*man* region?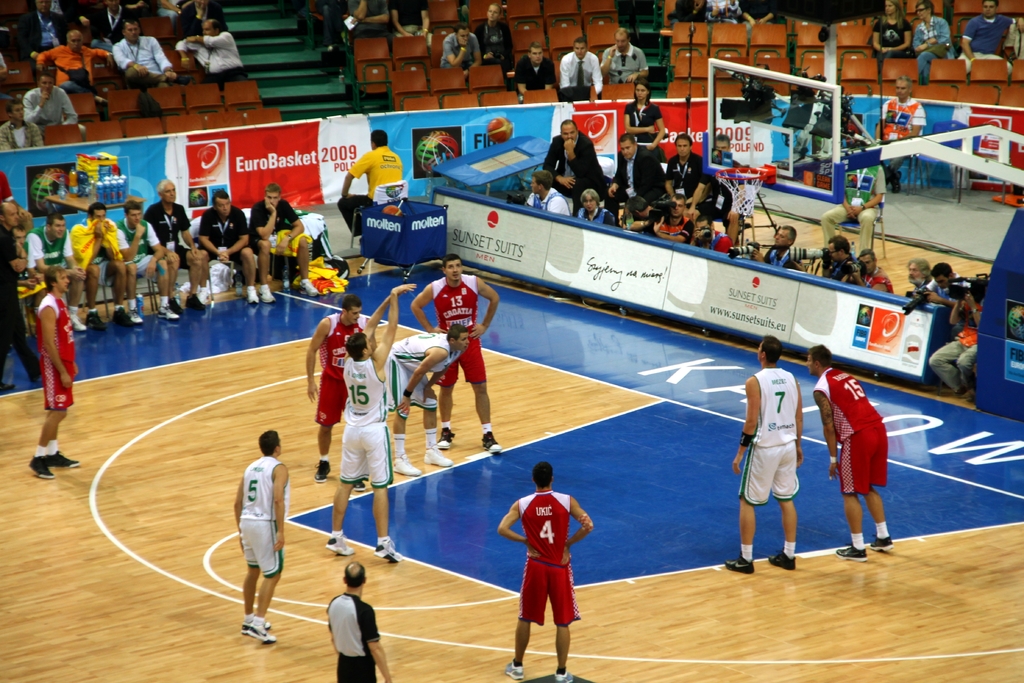
box=[381, 325, 476, 475]
